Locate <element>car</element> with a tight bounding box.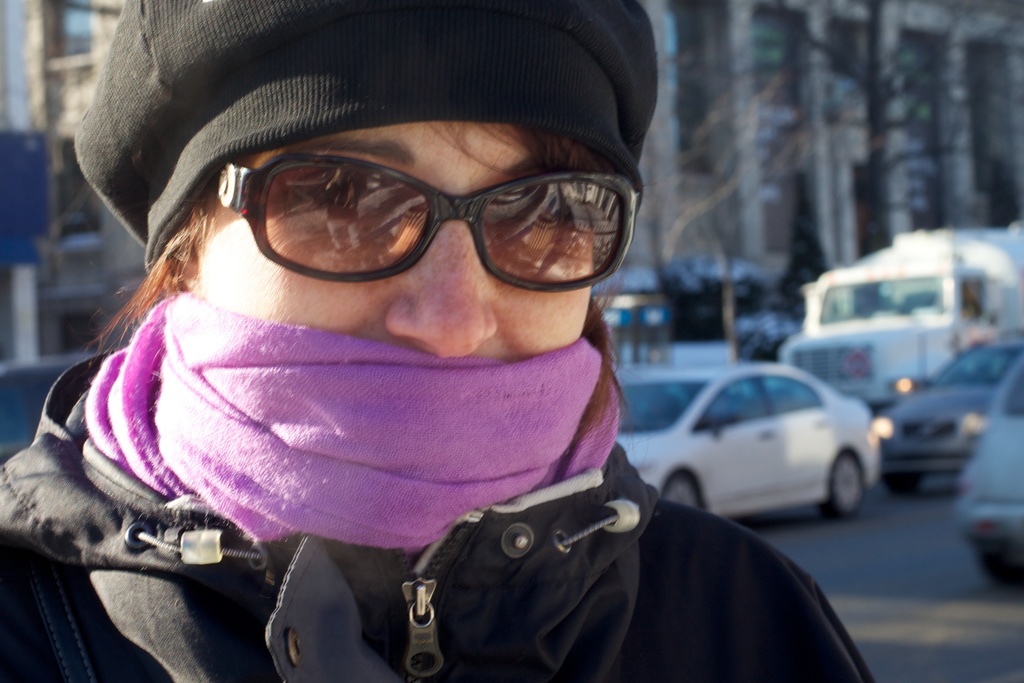
616:360:883:520.
